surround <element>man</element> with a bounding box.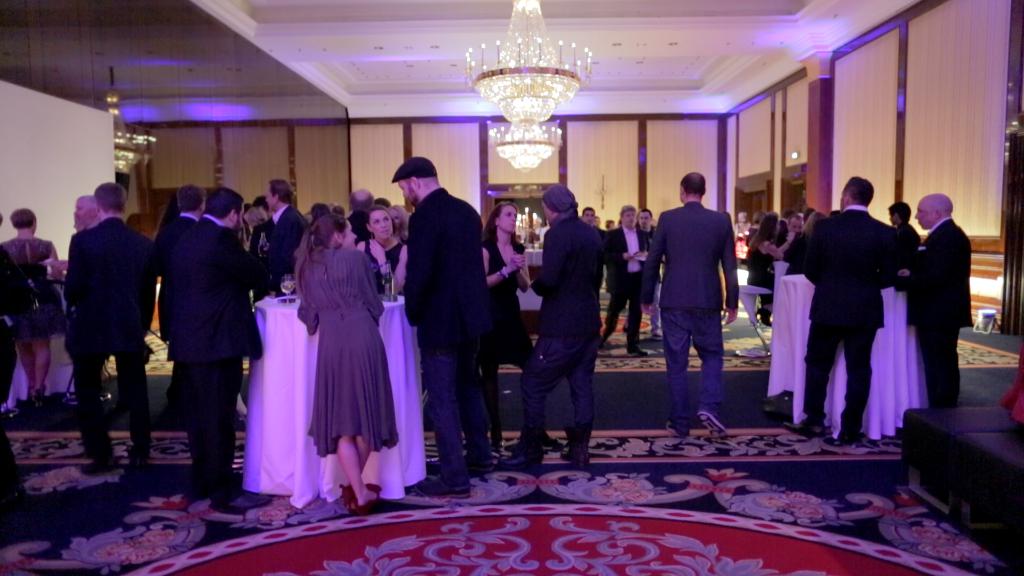
locate(527, 181, 627, 471).
